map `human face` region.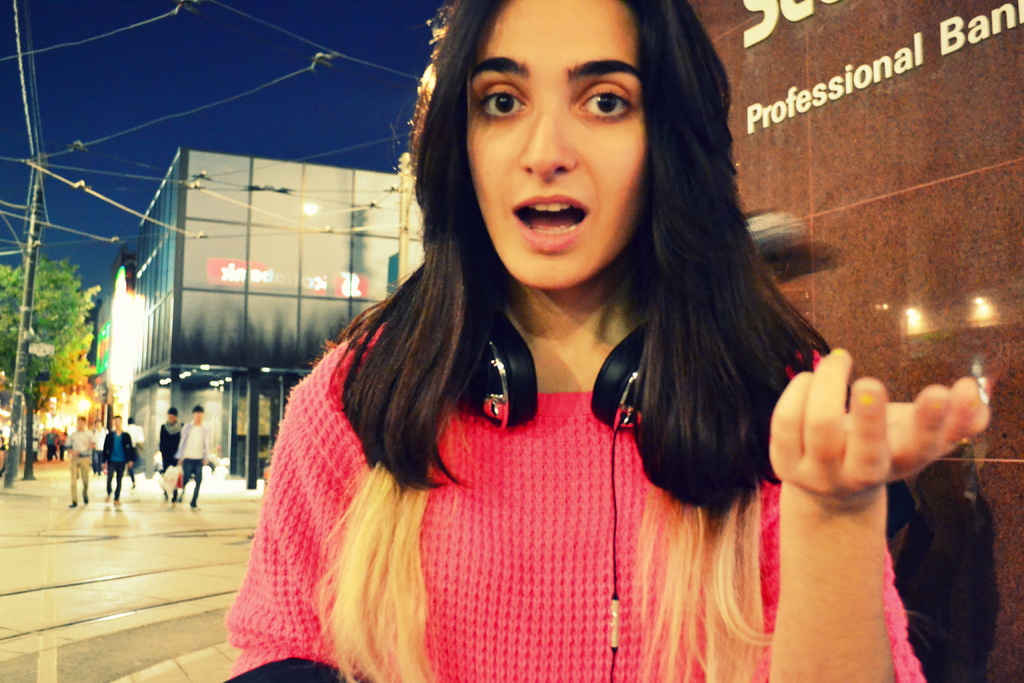
Mapped to select_region(470, 0, 648, 288).
